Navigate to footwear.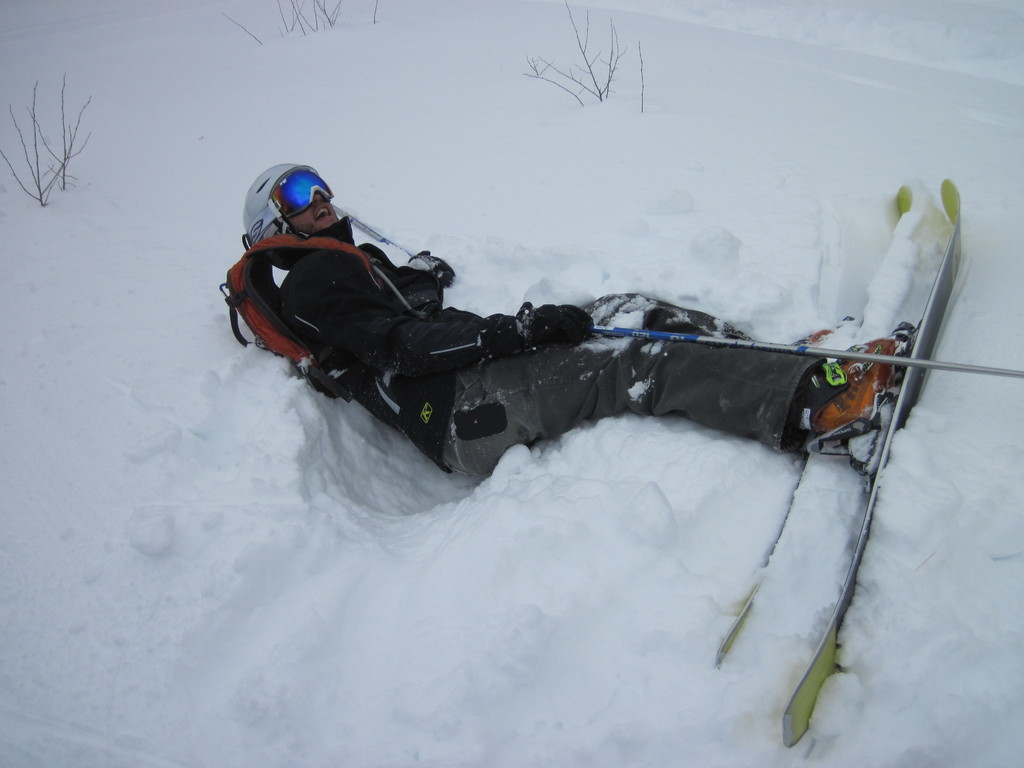
Navigation target: (x1=815, y1=329, x2=911, y2=479).
